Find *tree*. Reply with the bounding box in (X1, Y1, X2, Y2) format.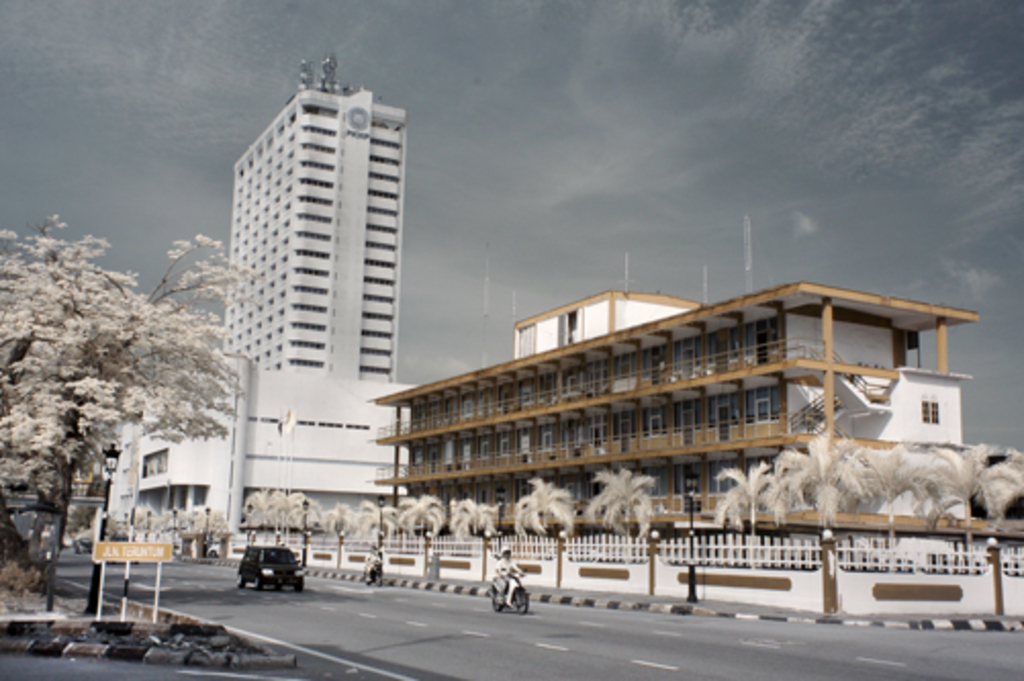
(705, 458, 787, 532).
